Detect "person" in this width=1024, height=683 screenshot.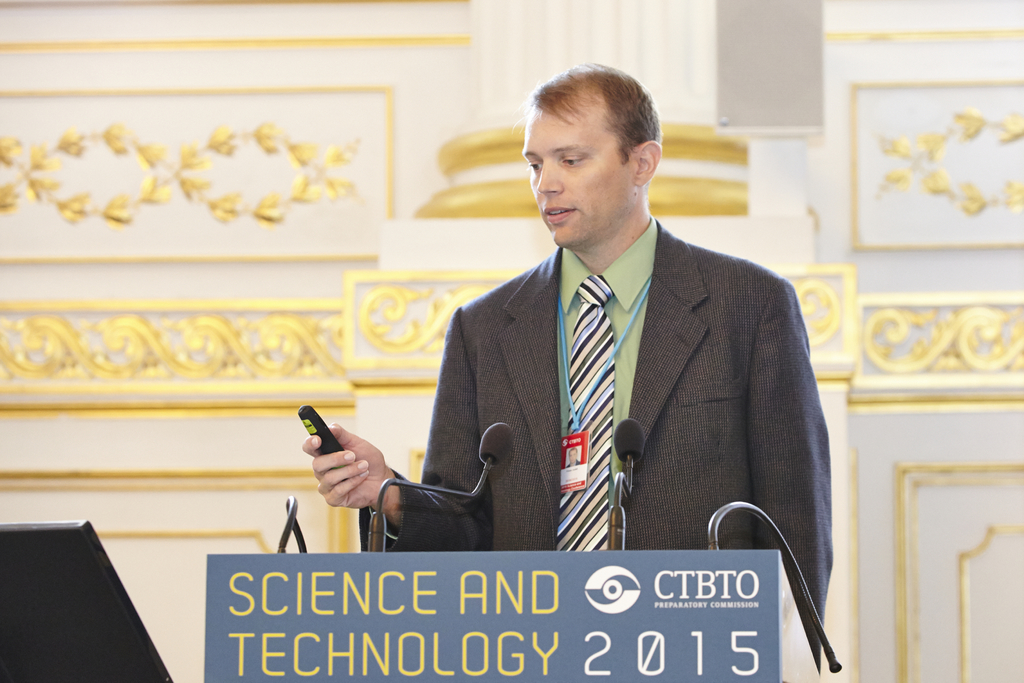
Detection: select_region(300, 65, 838, 670).
